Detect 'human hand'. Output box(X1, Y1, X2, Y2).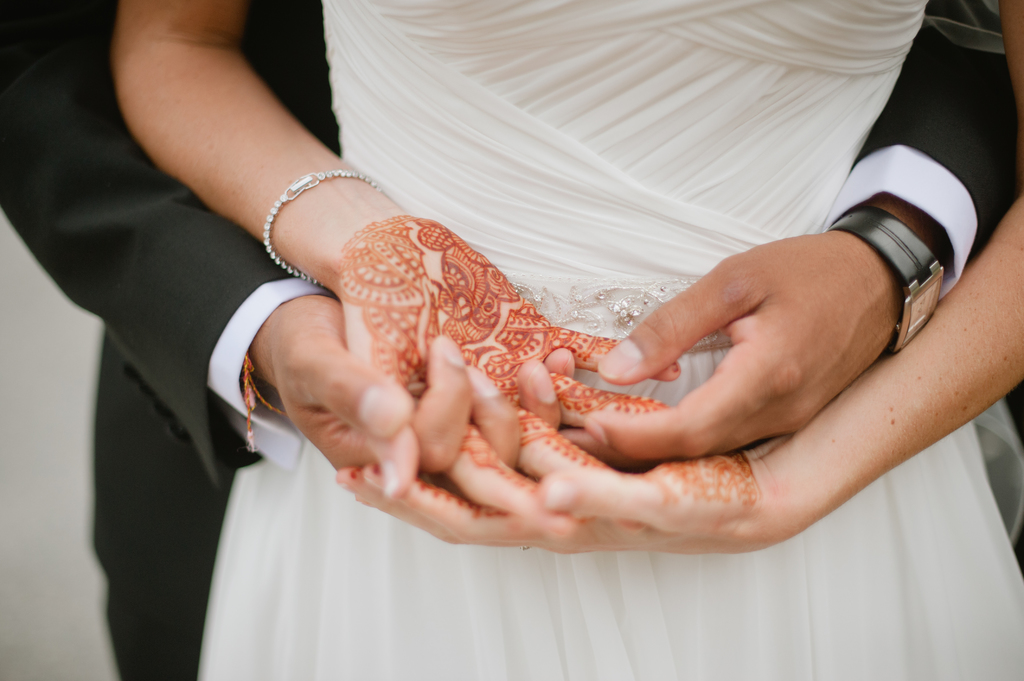
box(339, 453, 774, 557).
